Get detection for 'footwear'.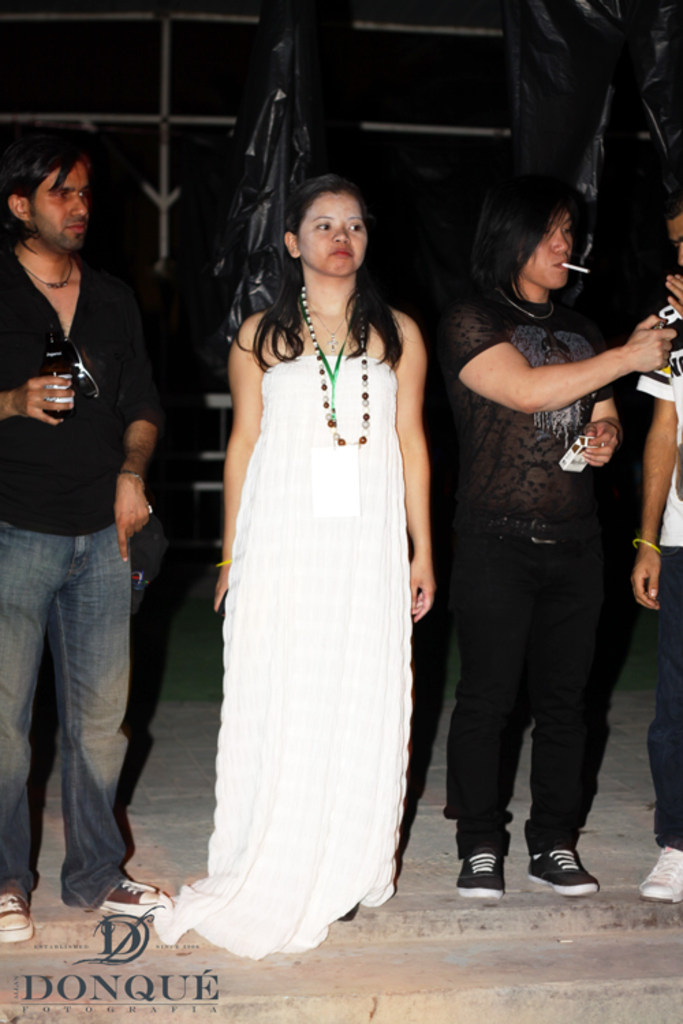
Detection: 632,842,682,898.
